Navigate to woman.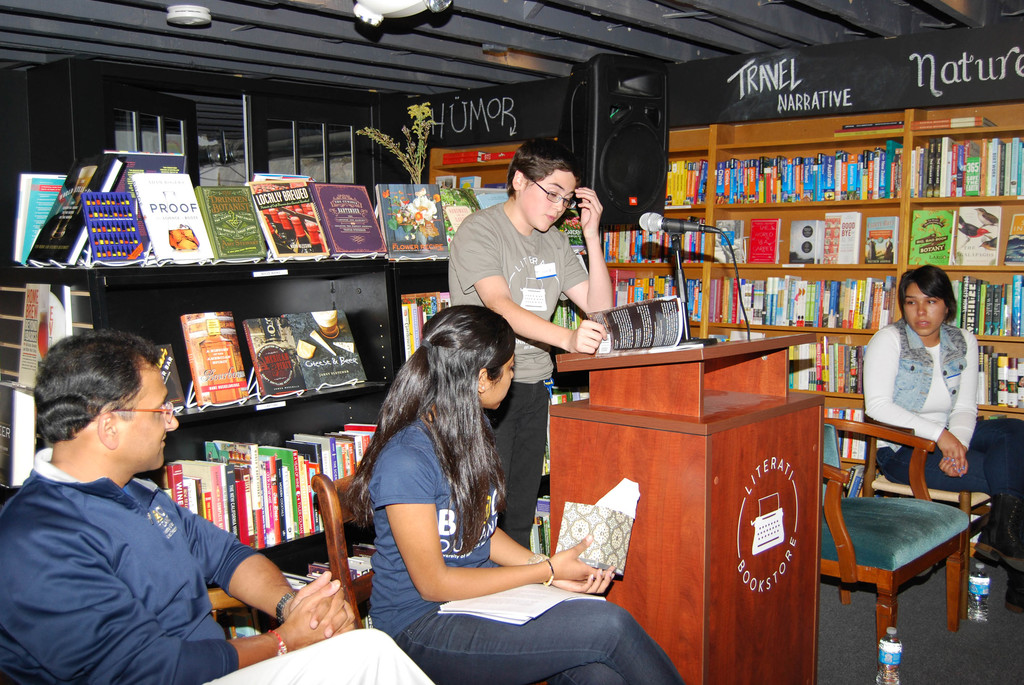
Navigation target: bbox=[345, 303, 689, 684].
